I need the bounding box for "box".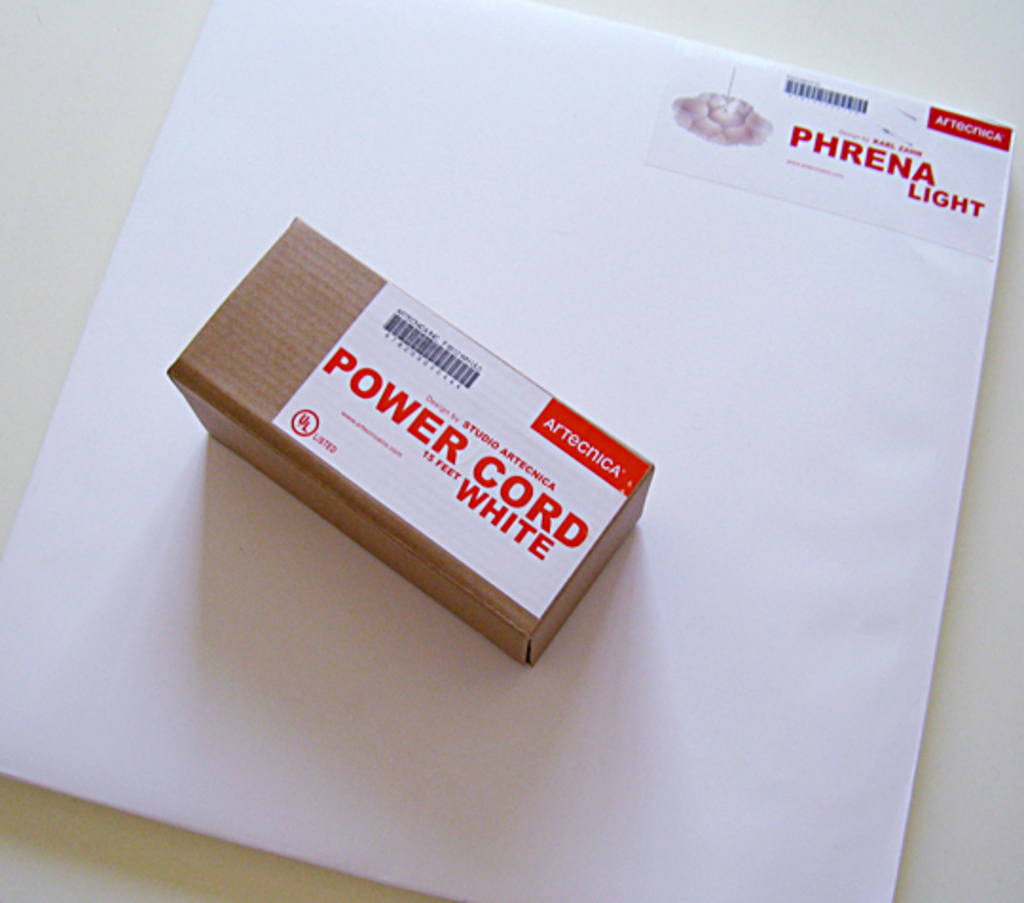
Here it is: bbox(154, 275, 677, 615).
